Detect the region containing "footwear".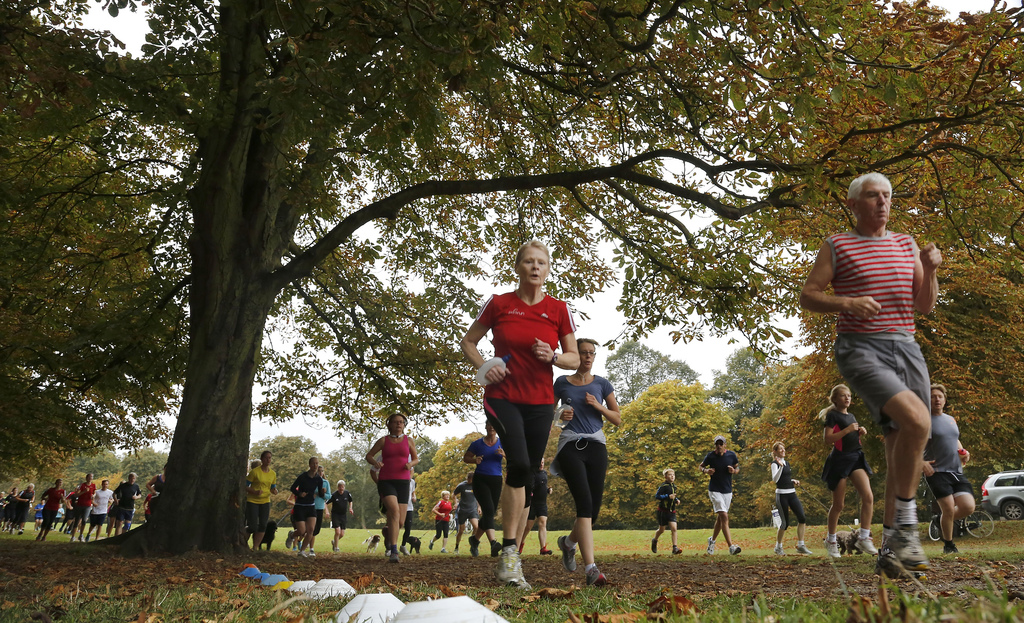
(left=519, top=540, right=527, bottom=554).
